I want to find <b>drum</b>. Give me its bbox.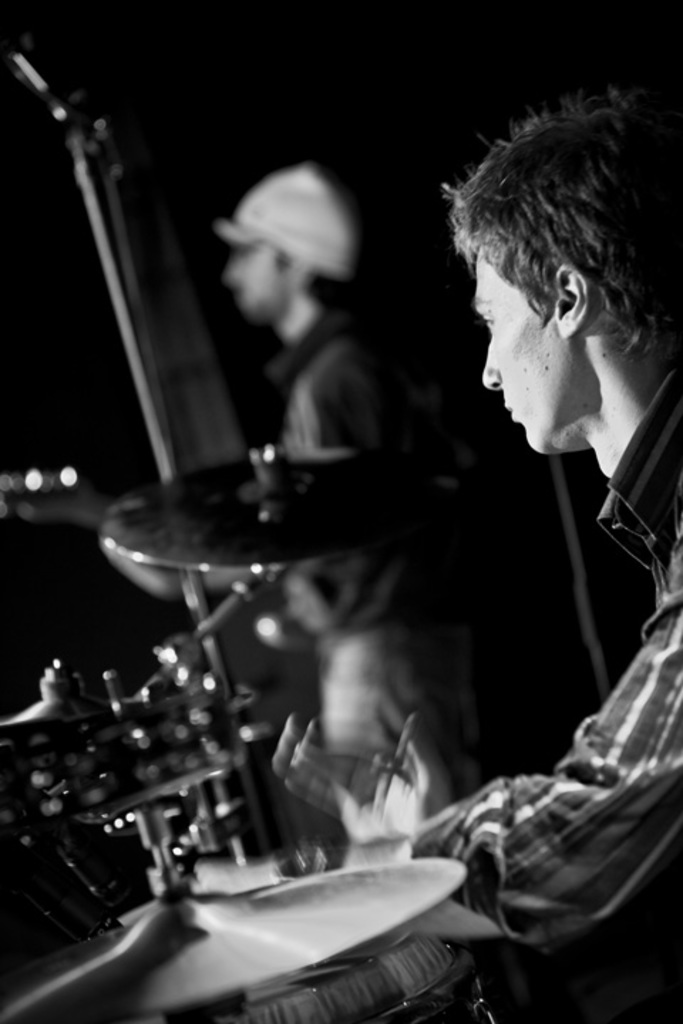
139, 930, 491, 1023.
